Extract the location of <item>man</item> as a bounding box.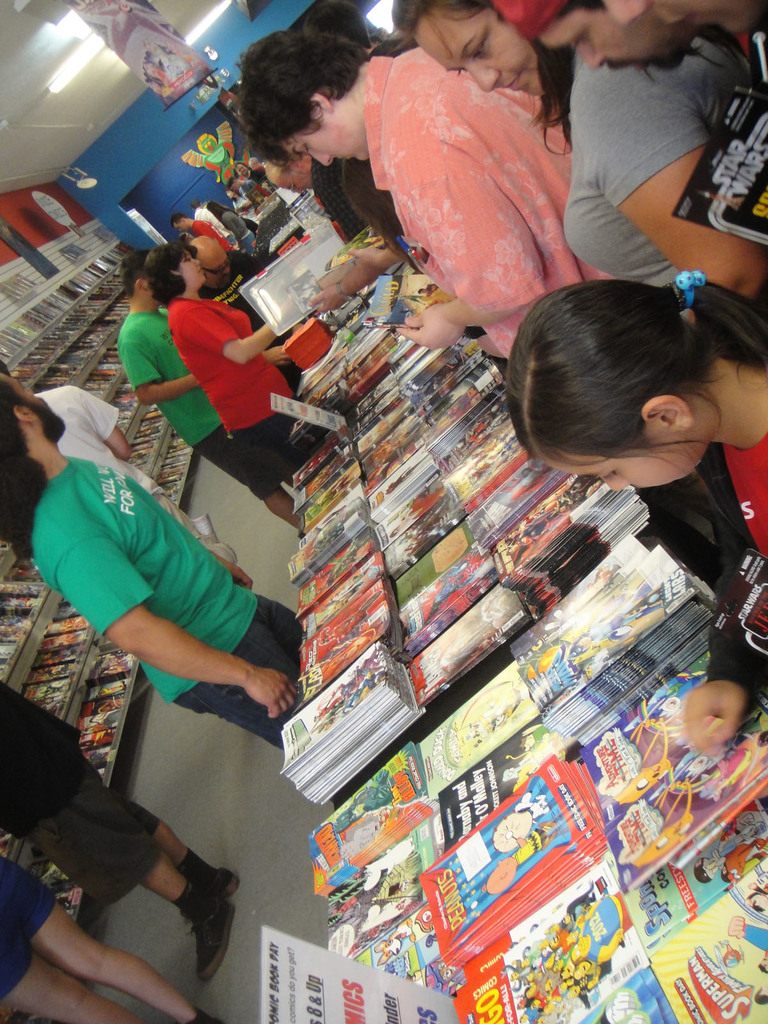
l=112, t=251, r=305, b=527.
